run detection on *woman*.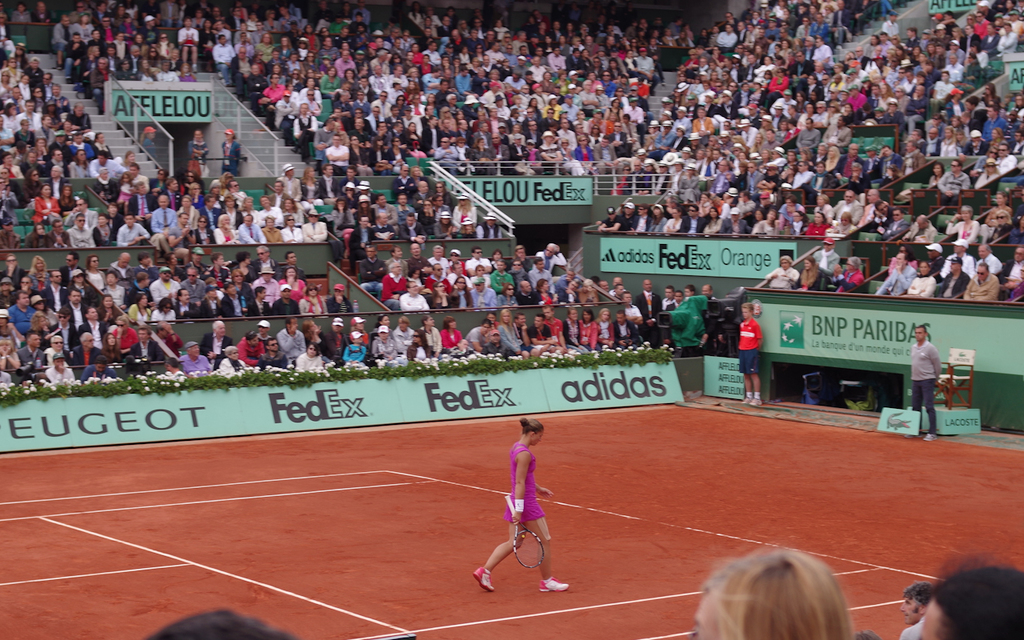
Result: <bbox>701, 206, 721, 242</bbox>.
